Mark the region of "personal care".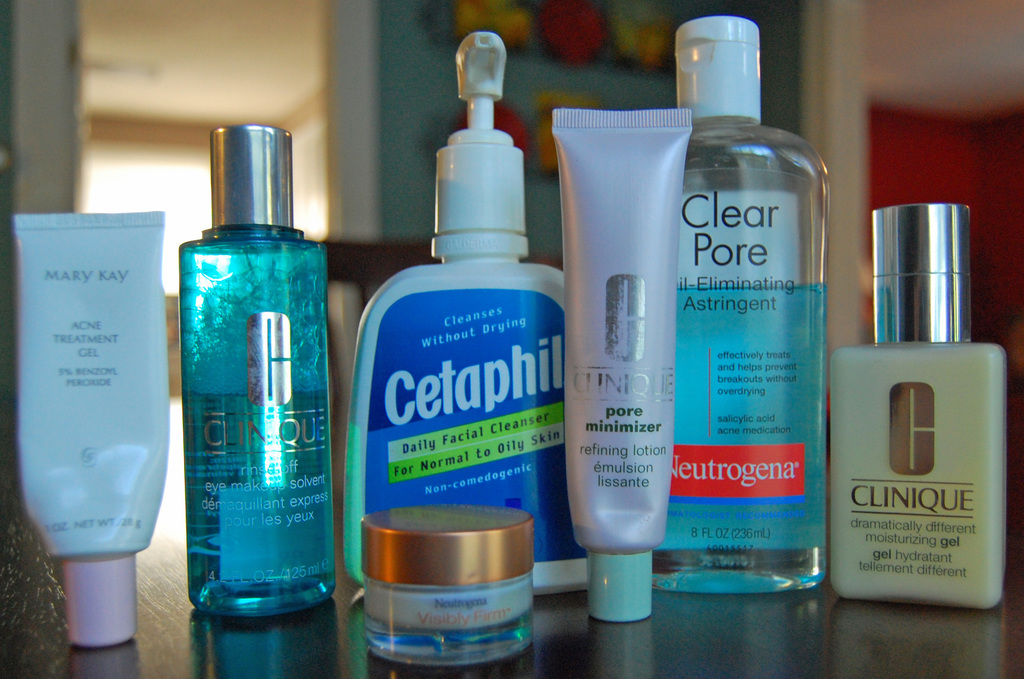
Region: locate(550, 108, 692, 625).
